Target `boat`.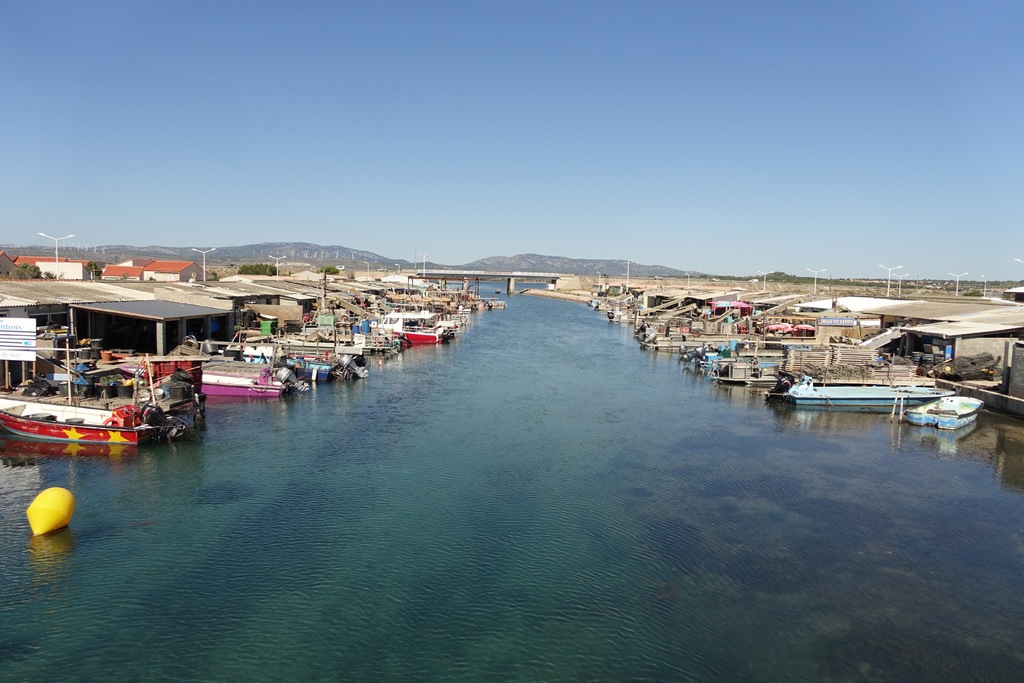
Target region: 304/318/398/368.
